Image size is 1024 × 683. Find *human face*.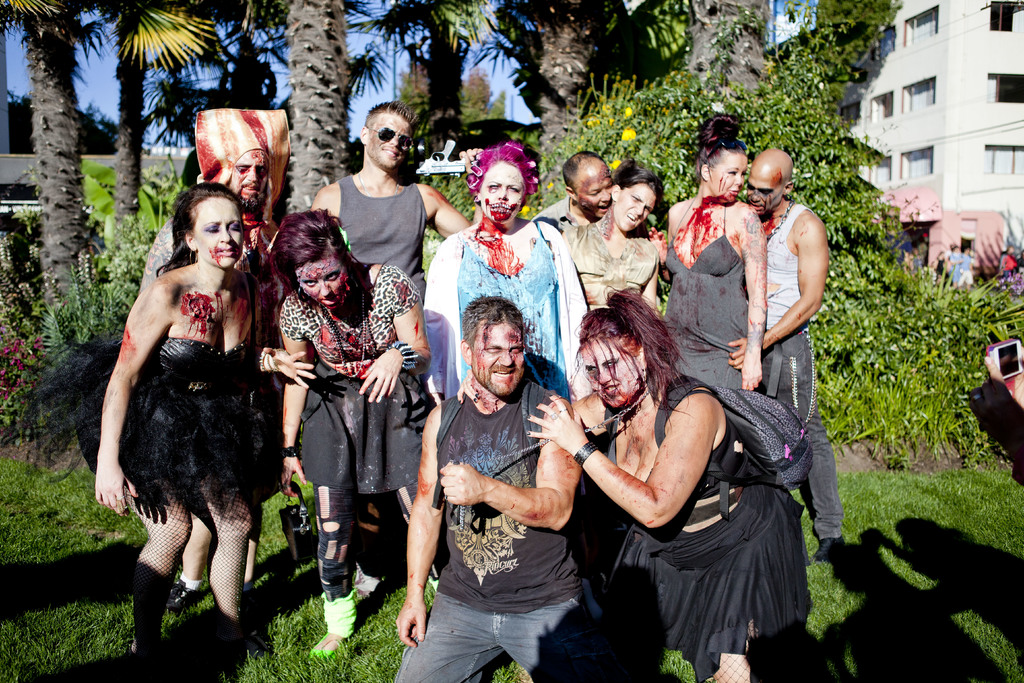
x1=193, y1=200, x2=242, y2=267.
